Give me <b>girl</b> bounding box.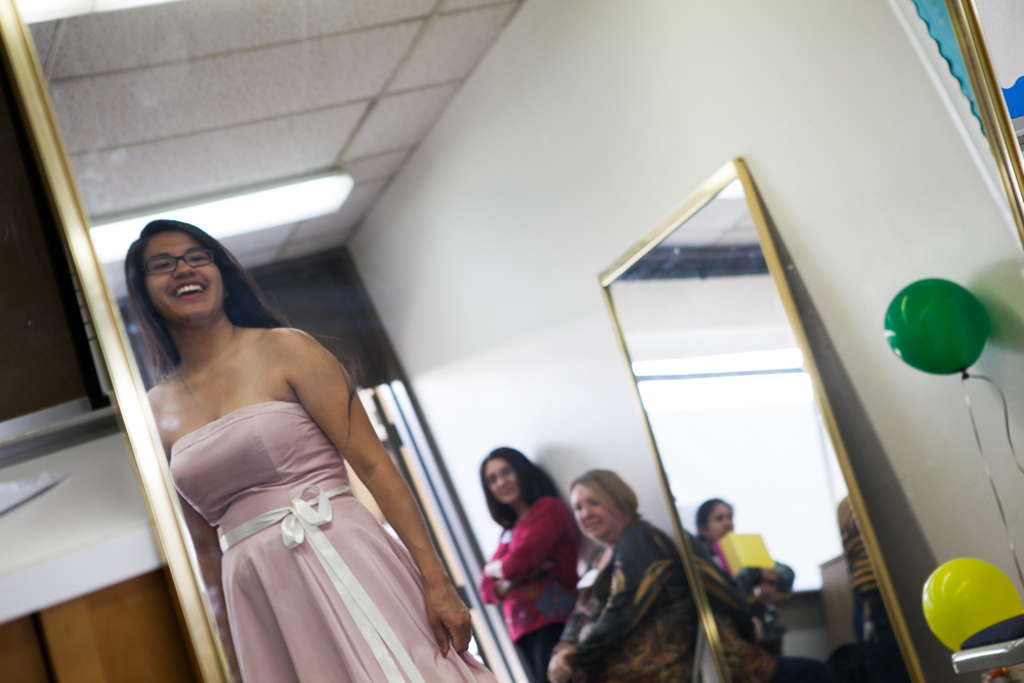
box(123, 220, 495, 682).
